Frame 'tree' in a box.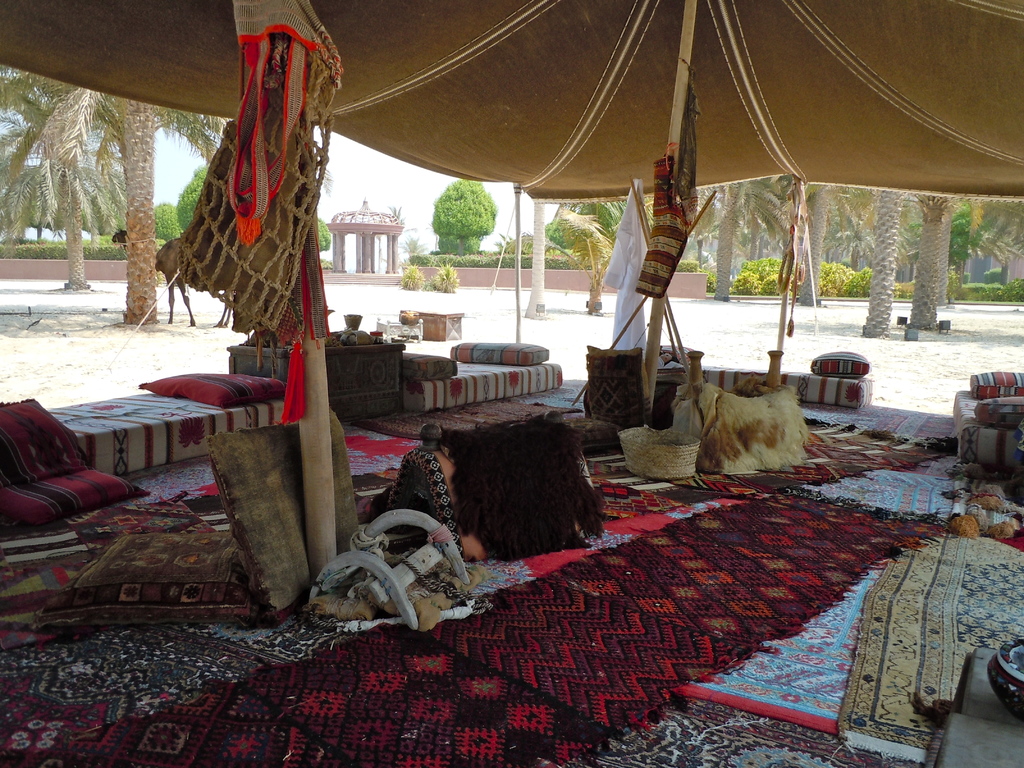
rect(436, 233, 484, 254).
